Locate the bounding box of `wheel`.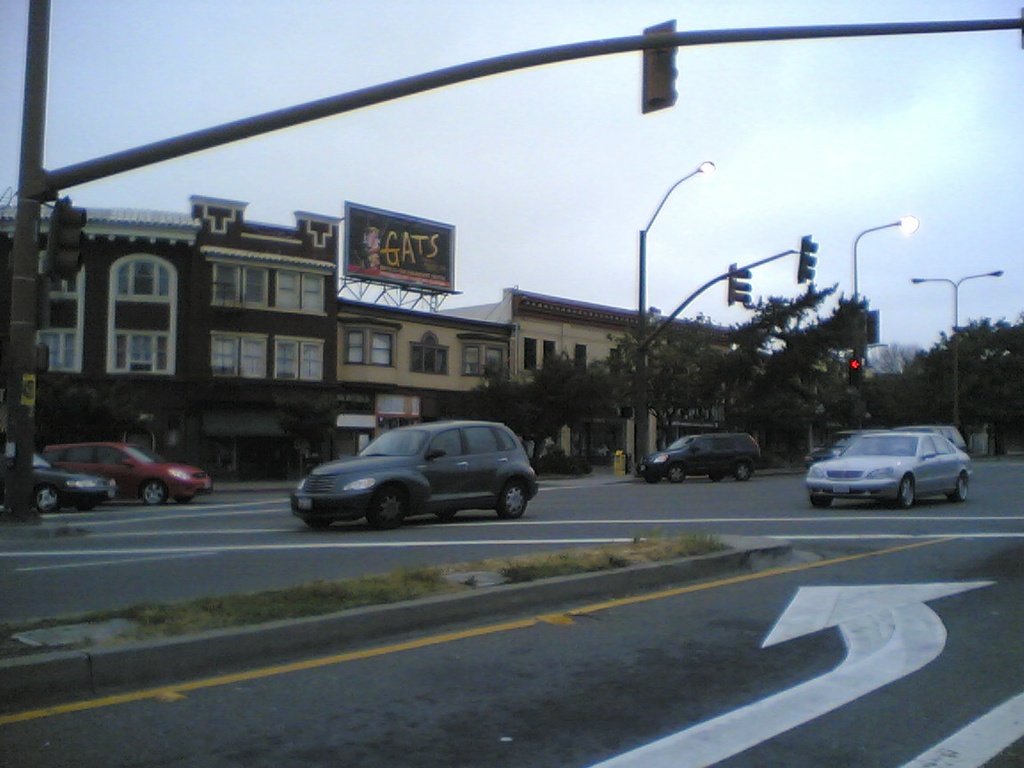
Bounding box: 370:489:414:532.
